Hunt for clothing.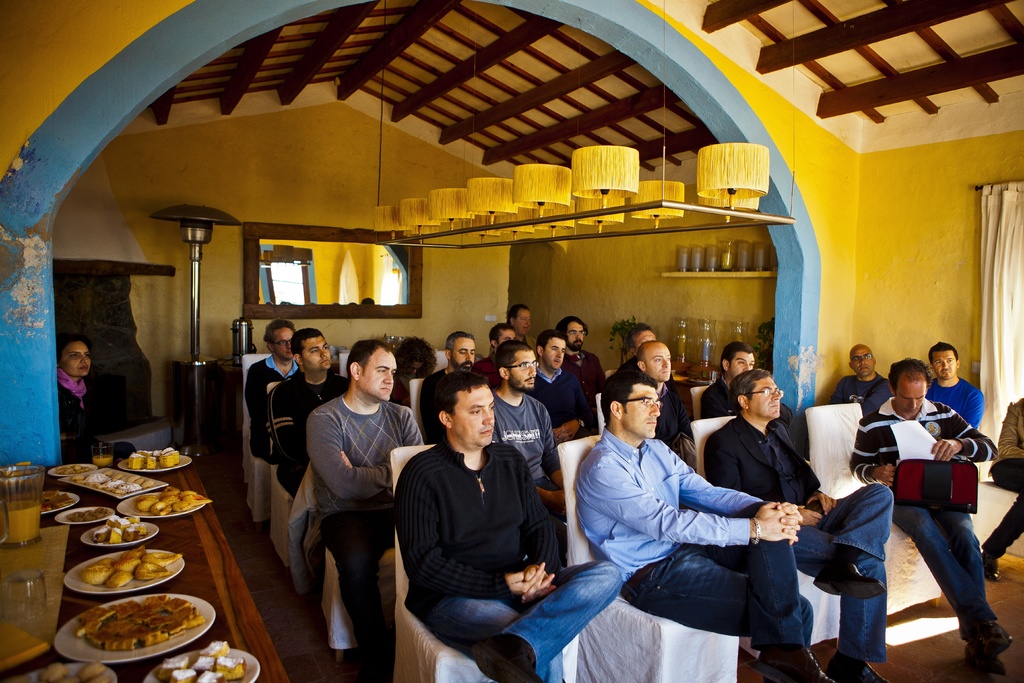
Hunted down at rect(698, 373, 744, 418).
